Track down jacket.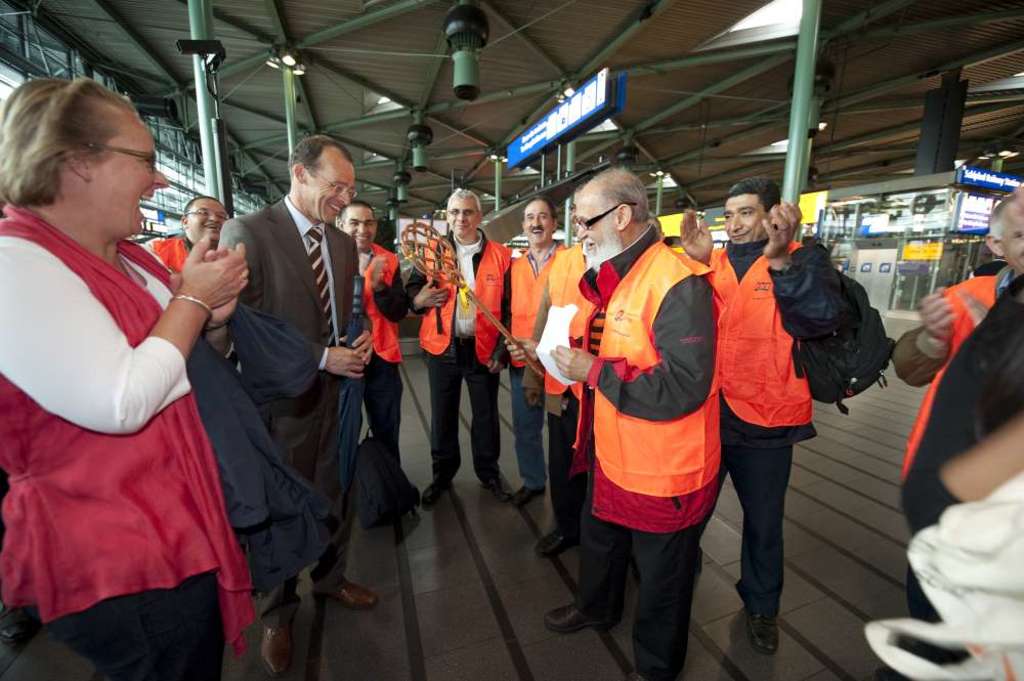
Tracked to pyautogui.locateOnScreen(354, 246, 403, 366).
